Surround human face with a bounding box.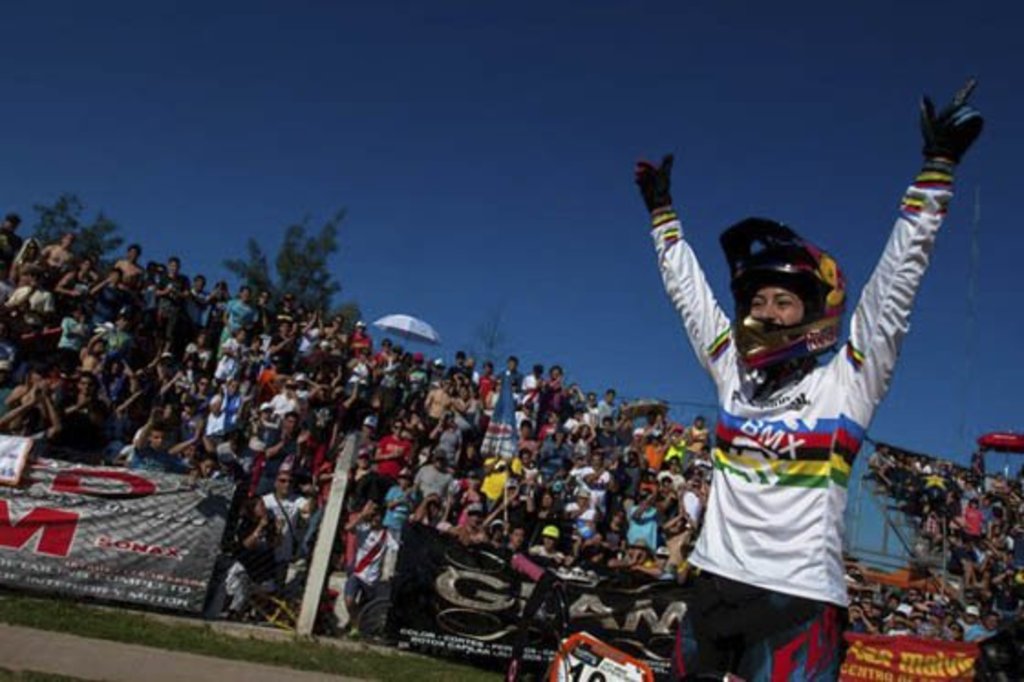
Rect(146, 421, 166, 444).
